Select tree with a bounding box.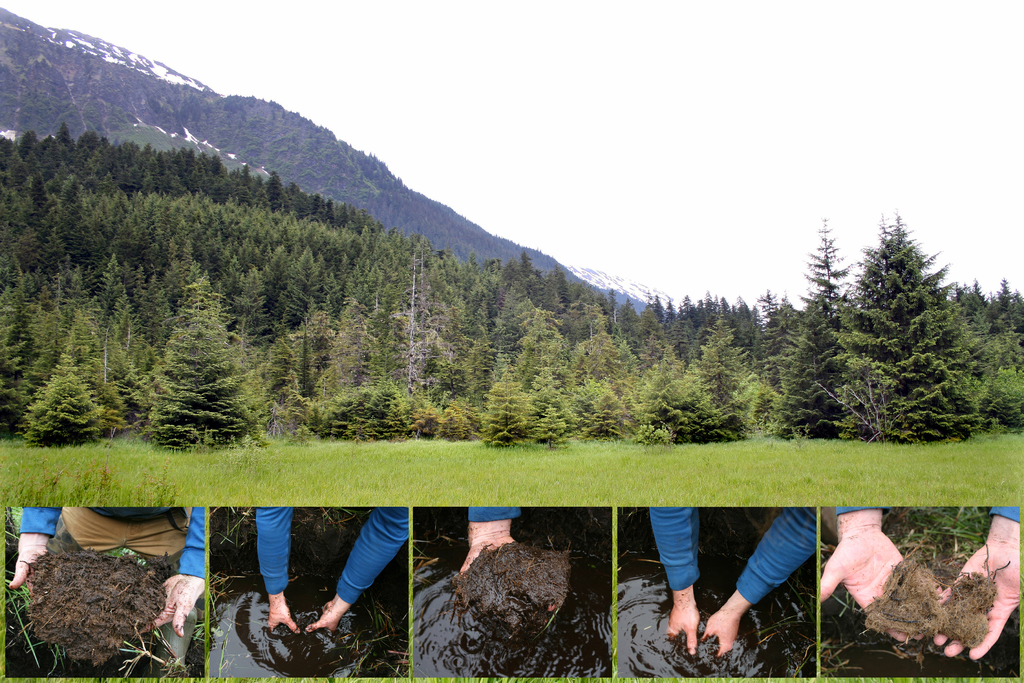
Rect(224, 152, 262, 203).
